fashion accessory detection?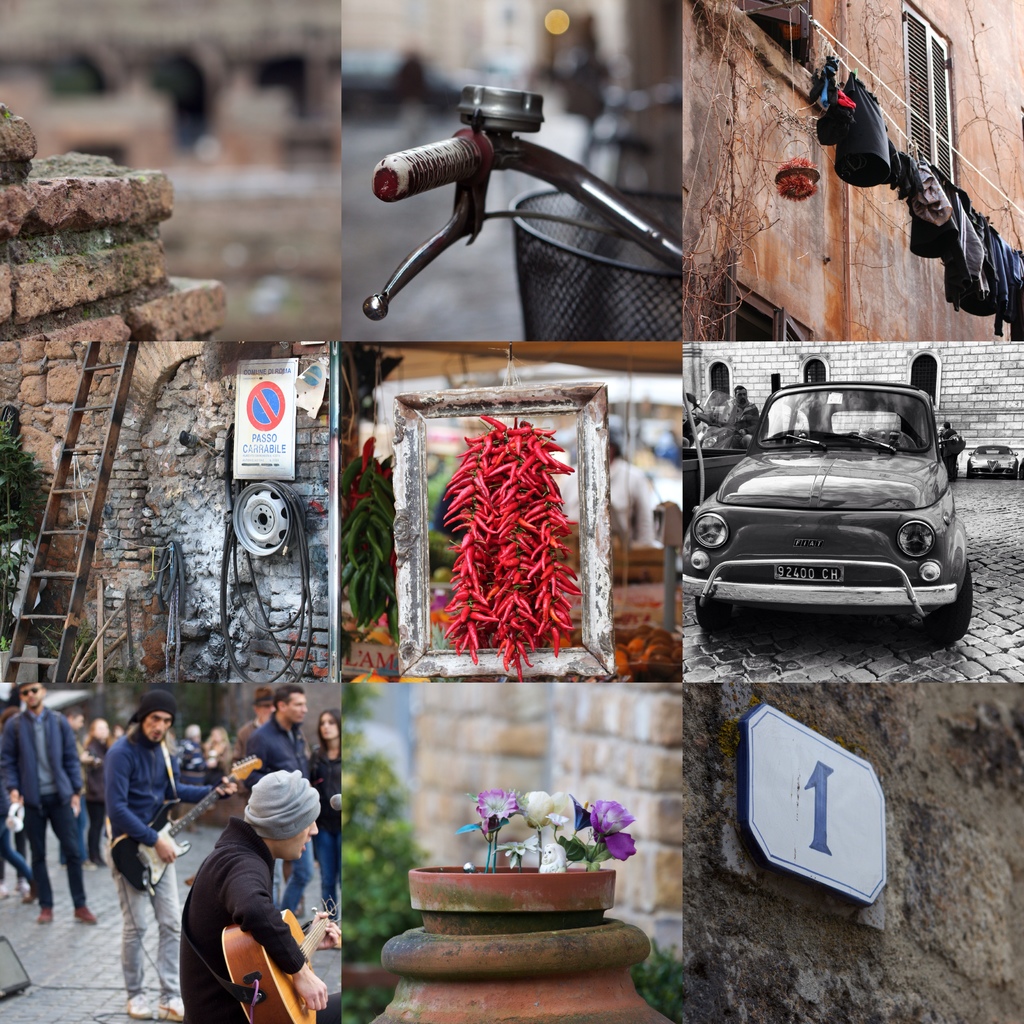
<region>76, 902, 97, 925</region>
